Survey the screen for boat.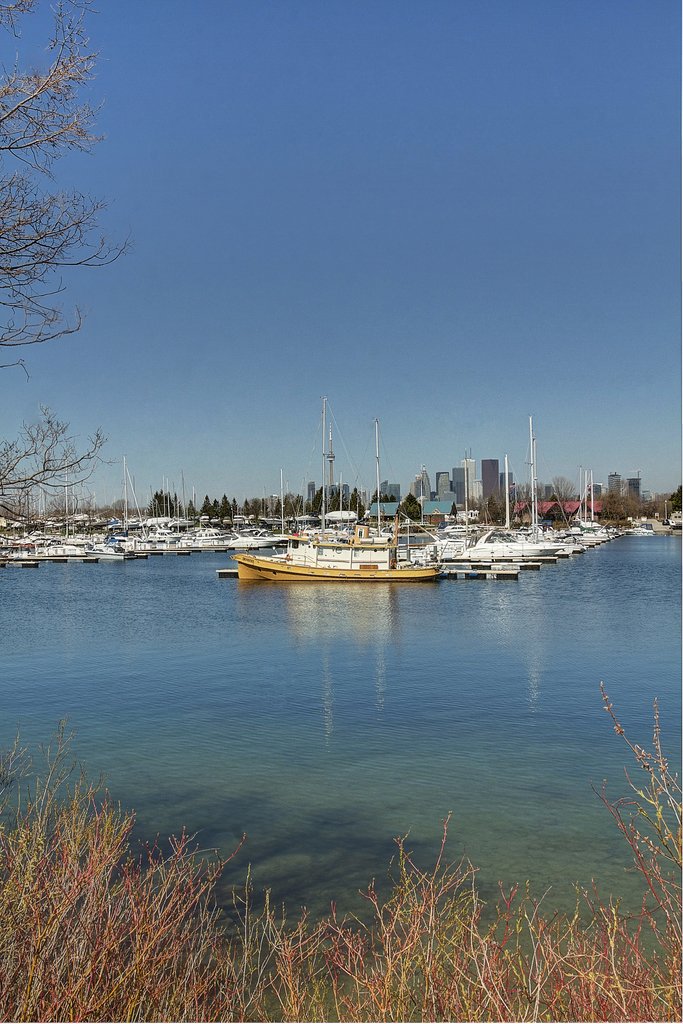
Survey found: left=186, top=525, right=231, bottom=539.
